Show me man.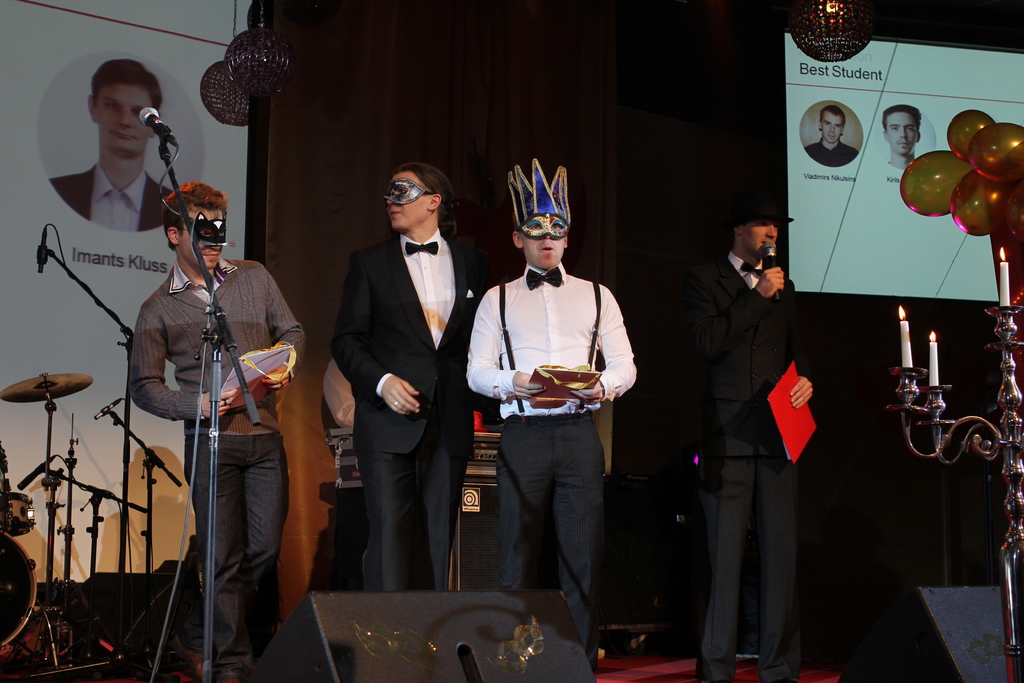
man is here: BBox(468, 197, 639, 626).
